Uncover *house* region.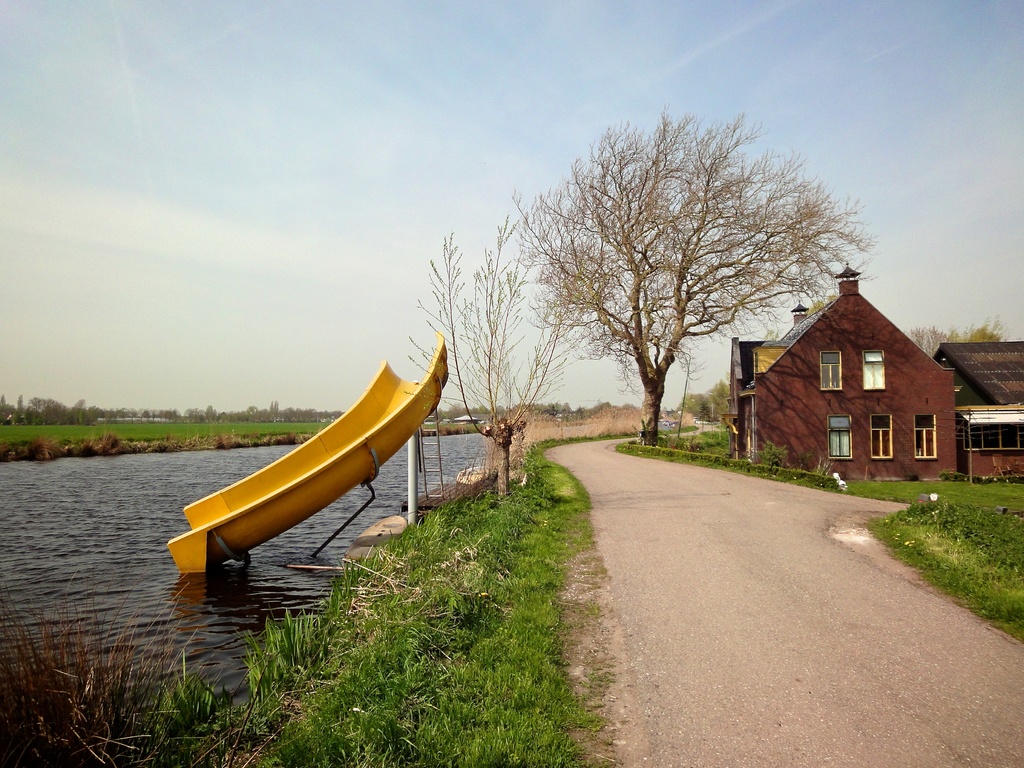
Uncovered: select_region(728, 266, 960, 481).
